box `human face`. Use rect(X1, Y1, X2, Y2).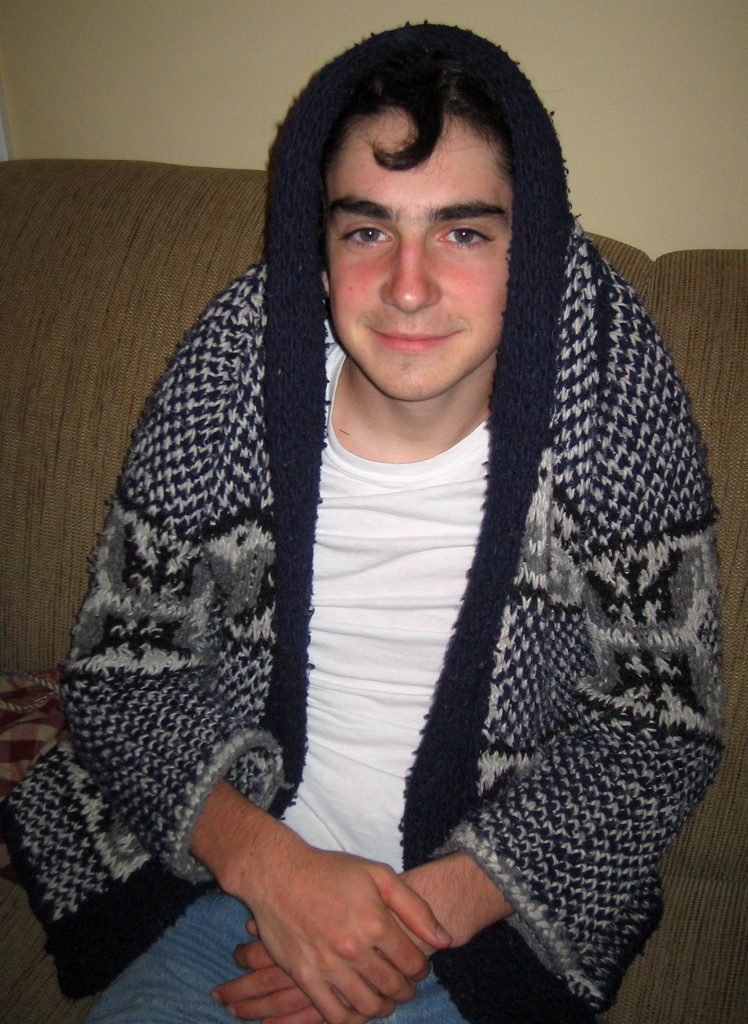
rect(321, 128, 510, 399).
